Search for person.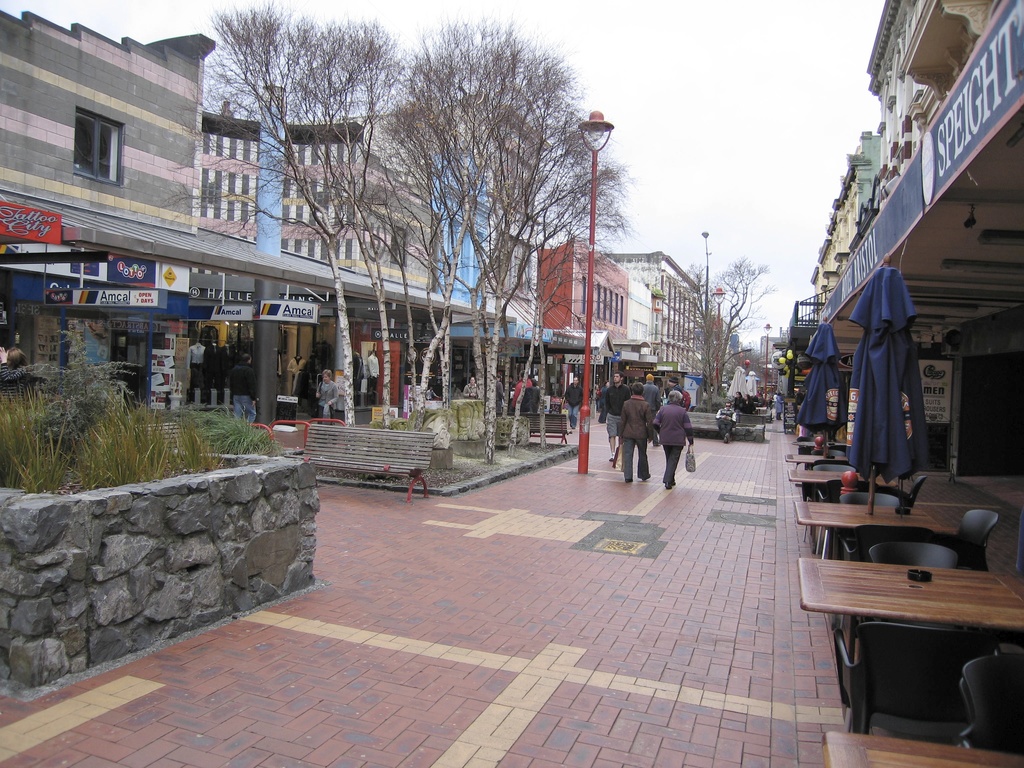
Found at 739:394:756:417.
